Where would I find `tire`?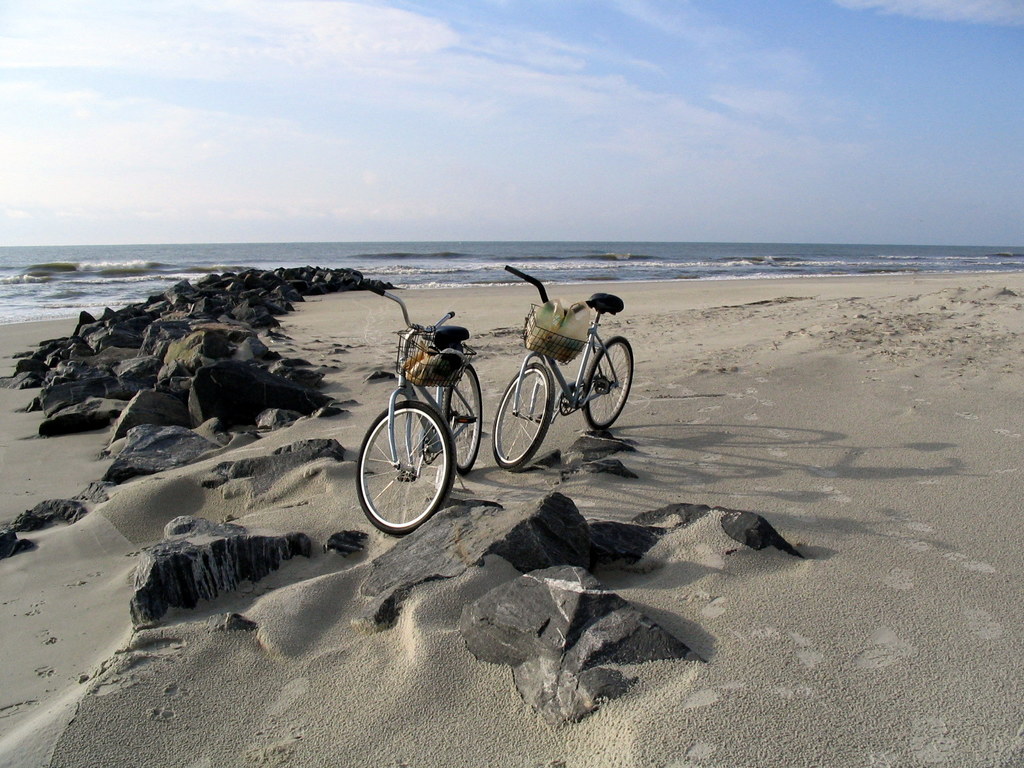
At {"left": 491, "top": 364, "right": 553, "bottom": 471}.
